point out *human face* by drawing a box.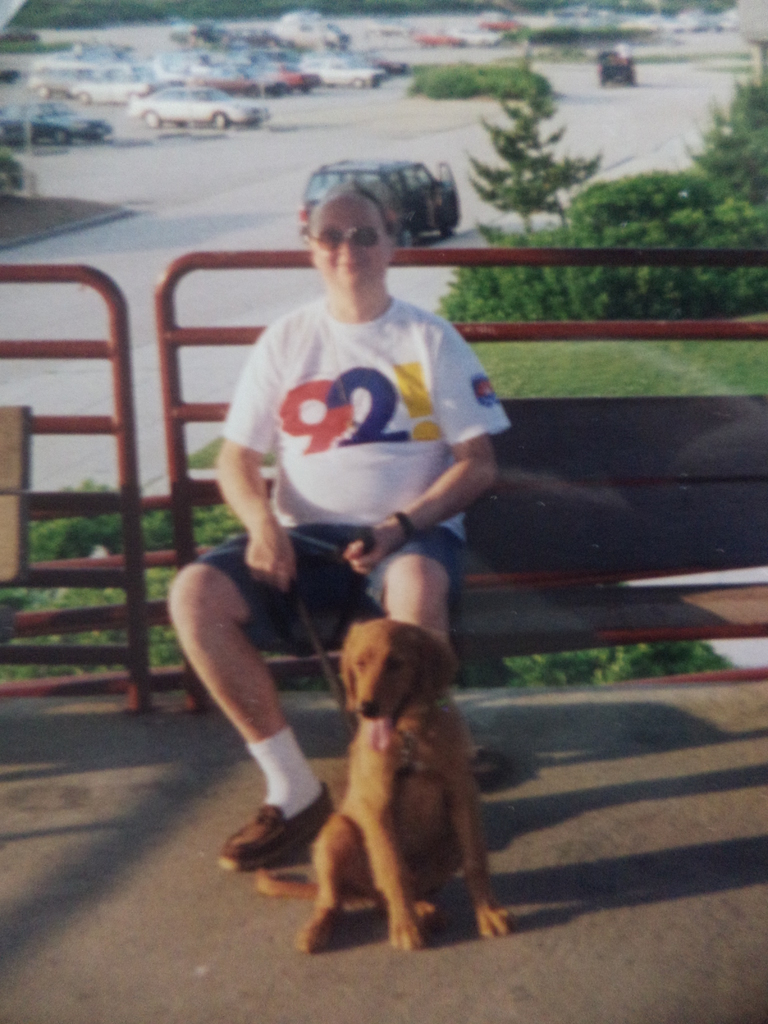
[316, 193, 379, 287].
